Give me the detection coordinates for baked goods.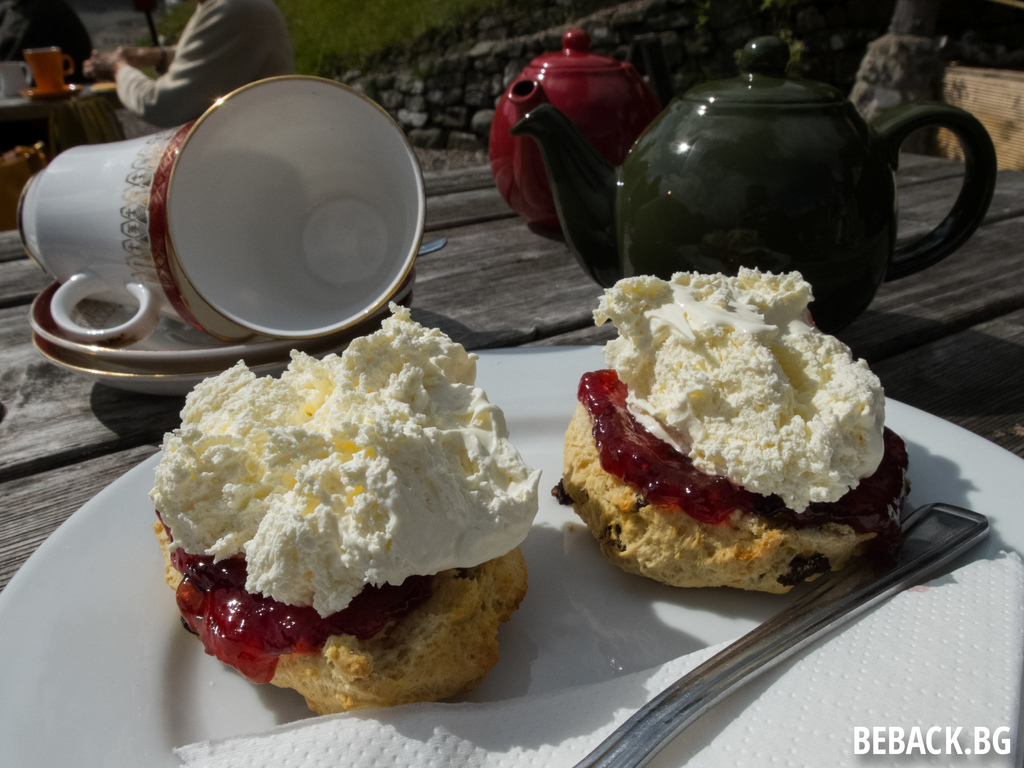
locate(154, 299, 542, 717).
